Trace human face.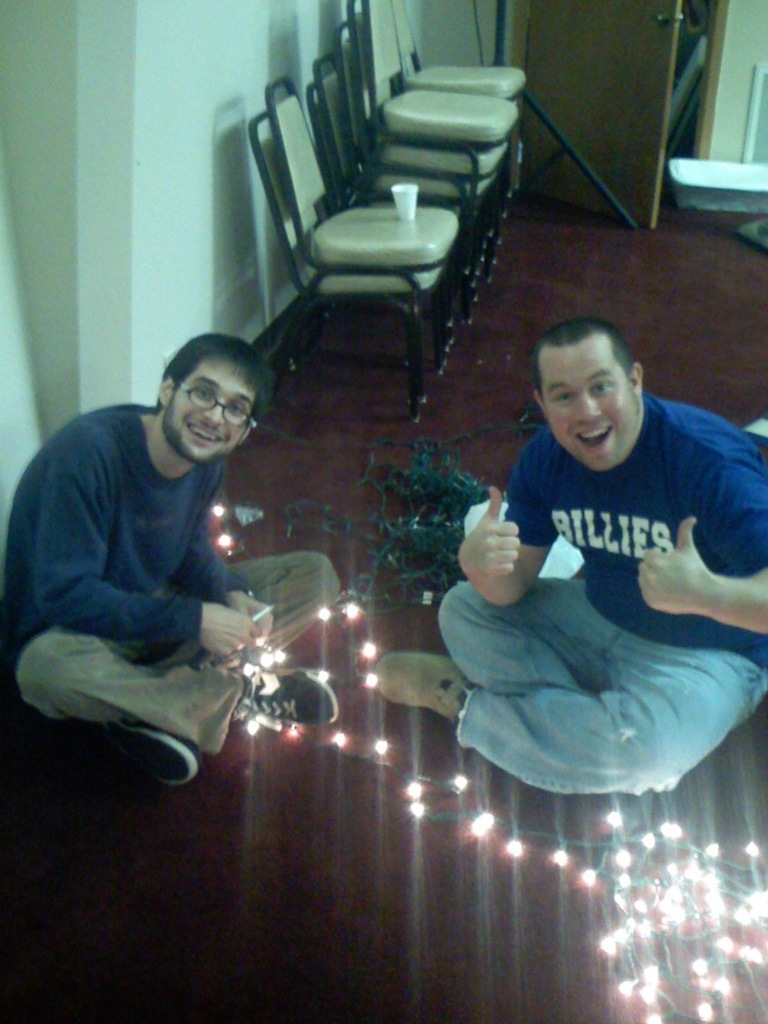
Traced to region(167, 357, 254, 464).
